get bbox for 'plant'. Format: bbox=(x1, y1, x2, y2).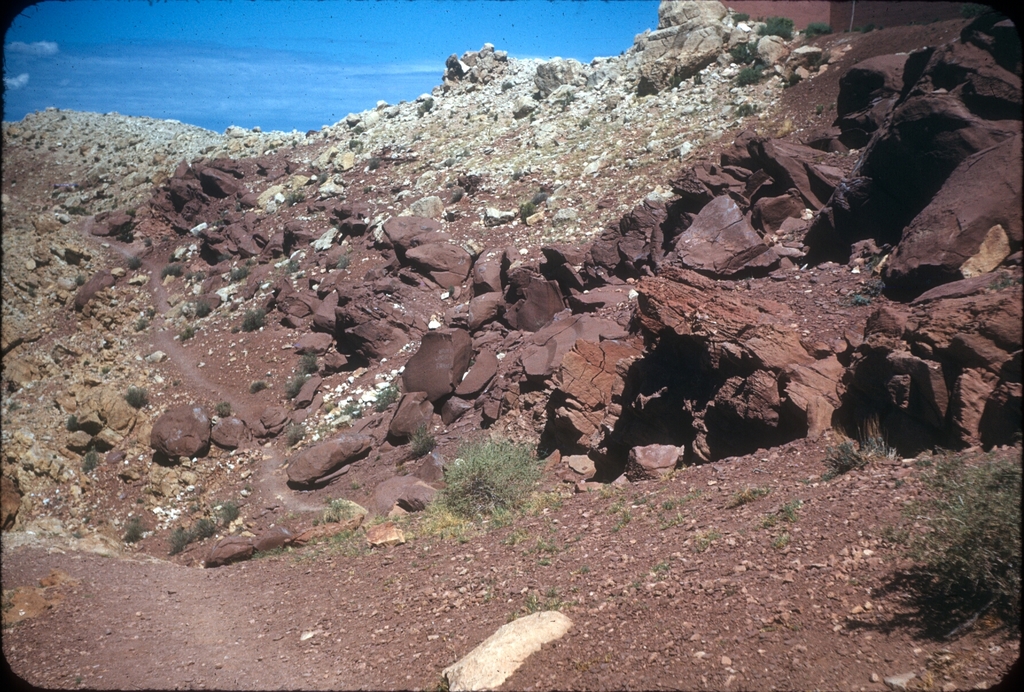
bbox=(772, 532, 792, 552).
